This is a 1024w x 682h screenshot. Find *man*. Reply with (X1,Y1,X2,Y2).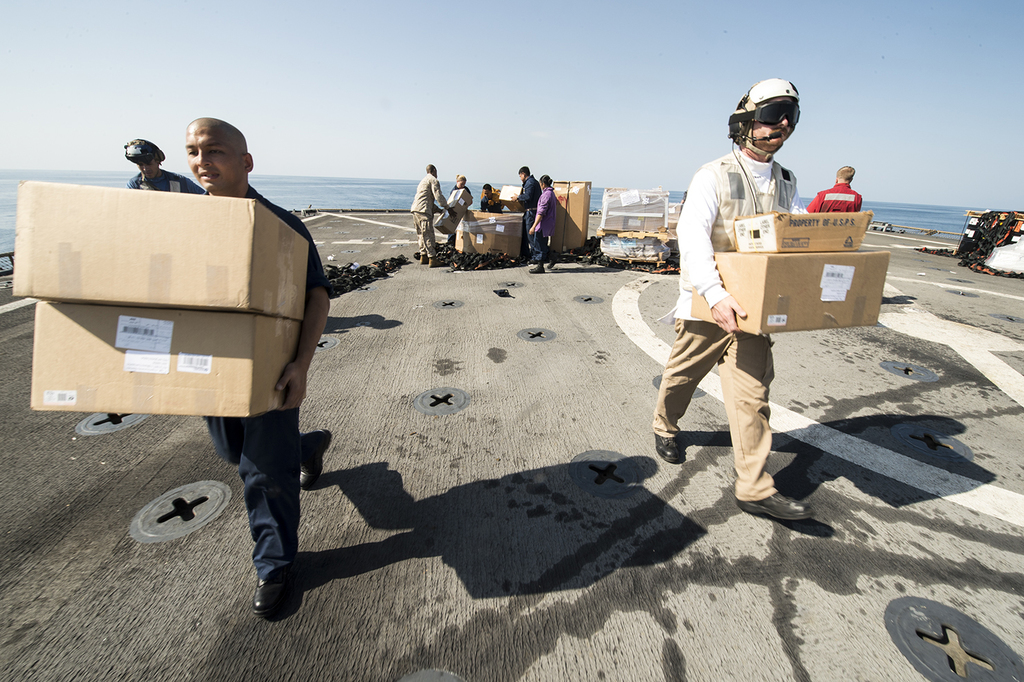
(118,132,204,193).
